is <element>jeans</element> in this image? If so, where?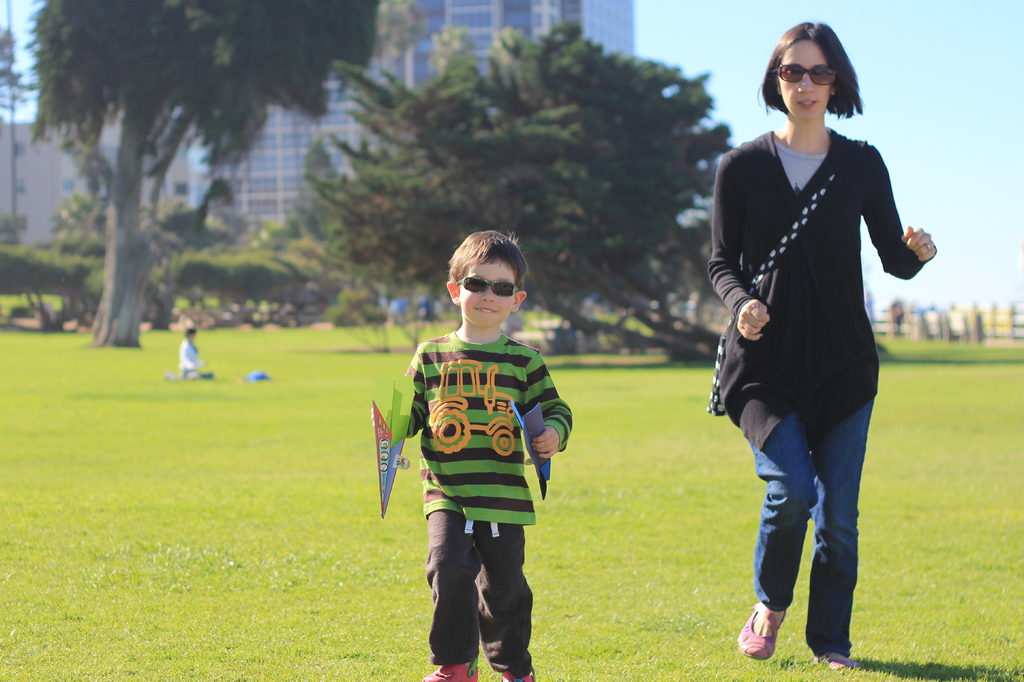
Yes, at (left=742, top=395, right=883, bottom=654).
